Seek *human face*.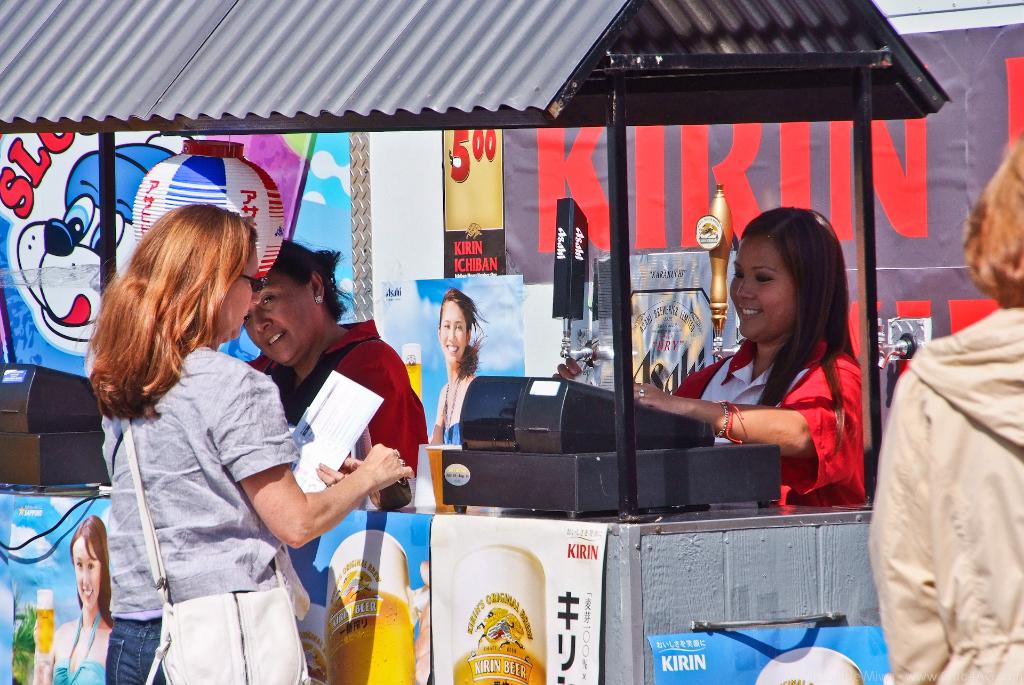
bbox(225, 241, 262, 344).
